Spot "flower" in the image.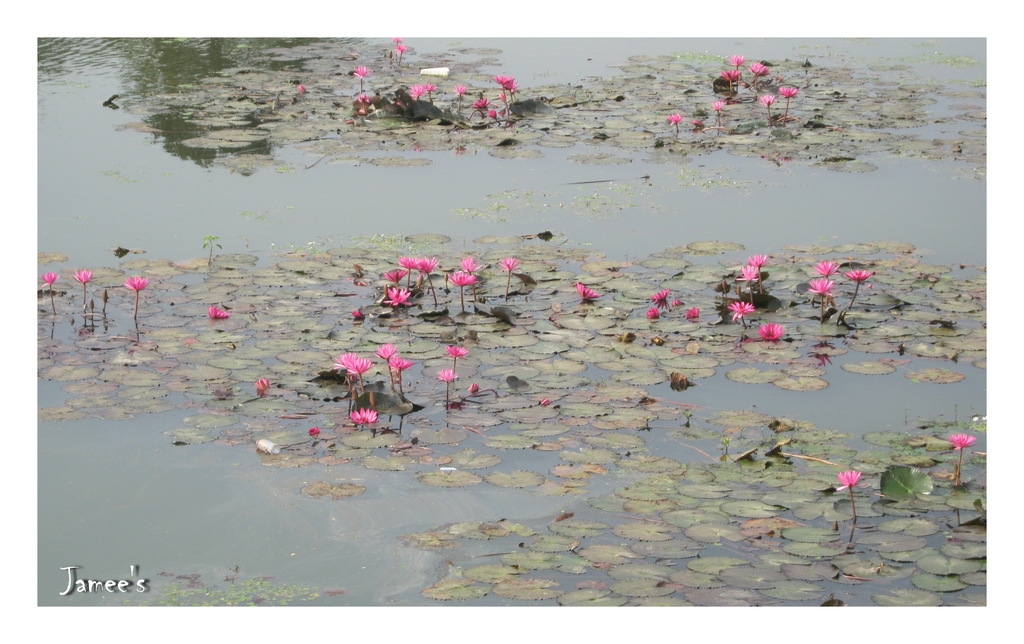
"flower" found at bbox(646, 306, 662, 321).
